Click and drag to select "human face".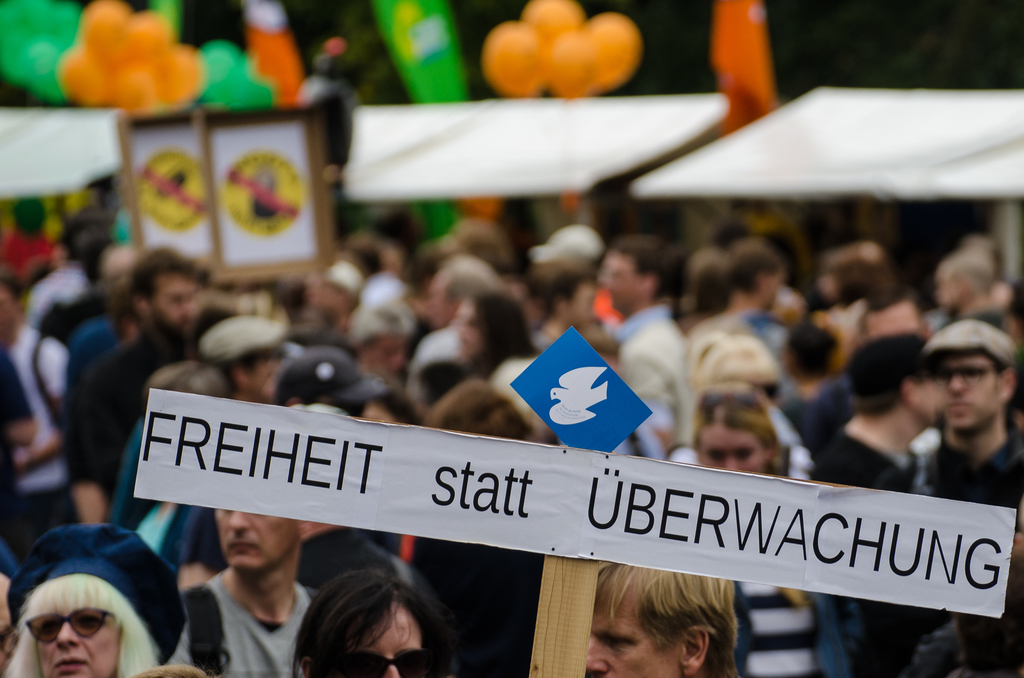
Selection: (left=215, top=509, right=299, bottom=575).
